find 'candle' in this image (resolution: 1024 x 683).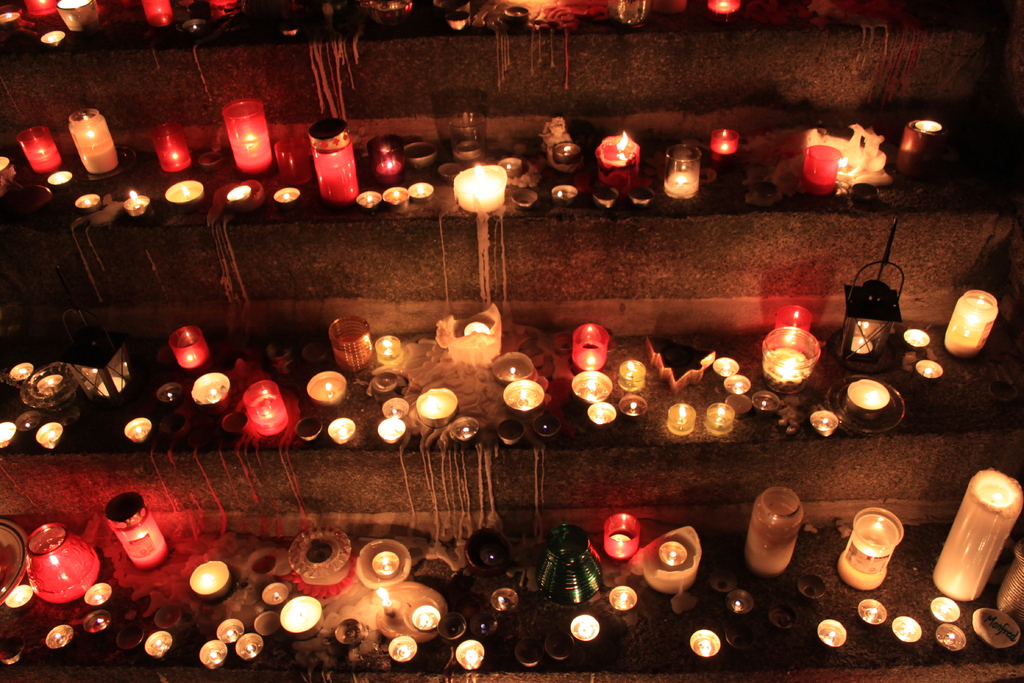
box(666, 147, 703, 200).
